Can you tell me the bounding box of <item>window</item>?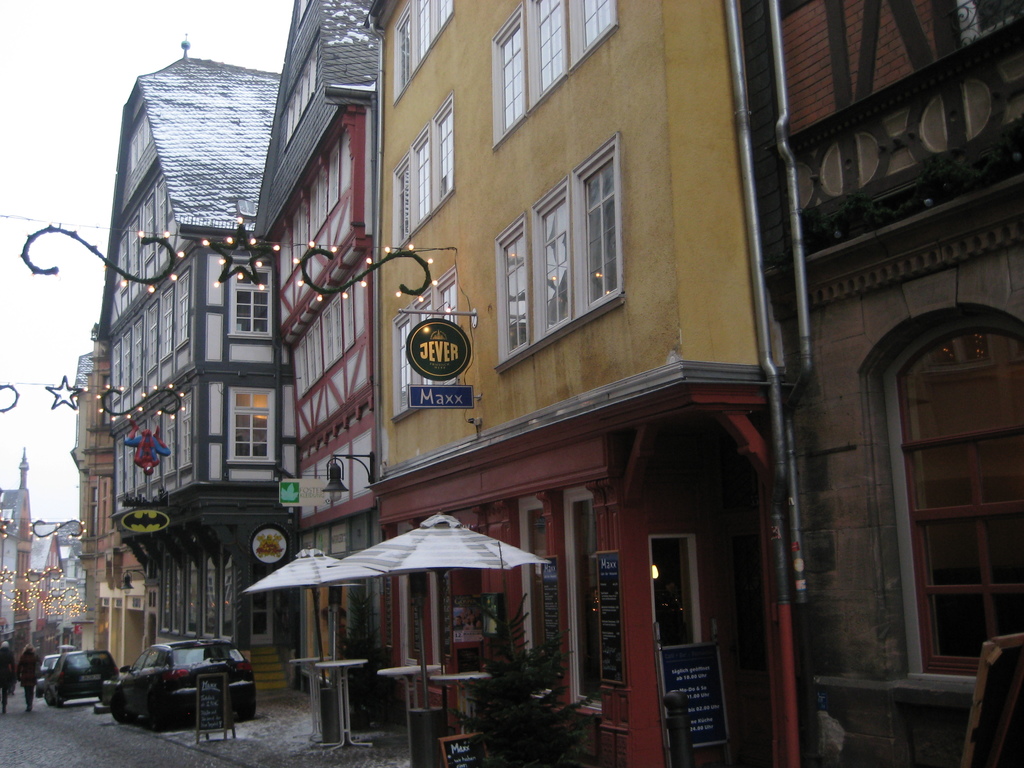
[156, 538, 237, 639].
